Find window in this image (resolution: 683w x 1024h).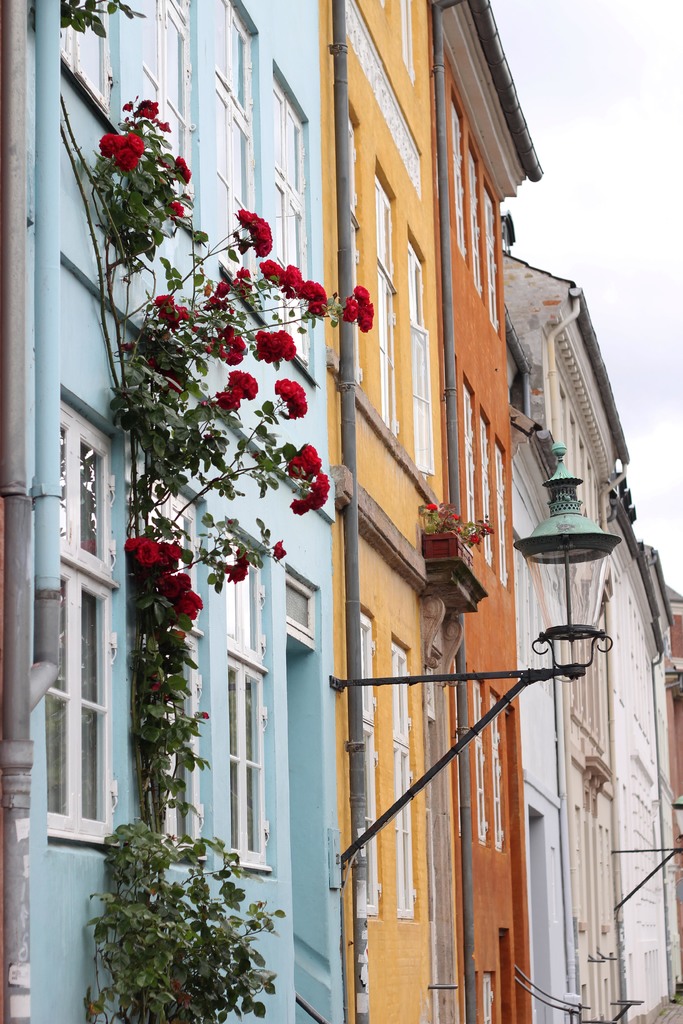
detection(401, 0, 413, 82).
